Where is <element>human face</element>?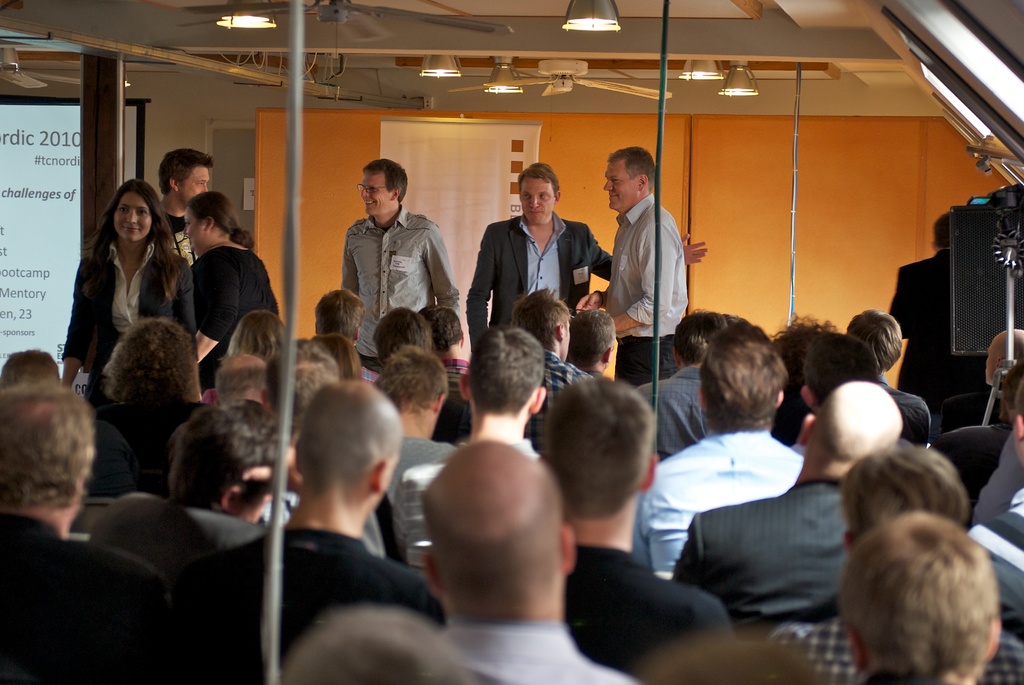
(left=602, top=161, right=641, bottom=210).
